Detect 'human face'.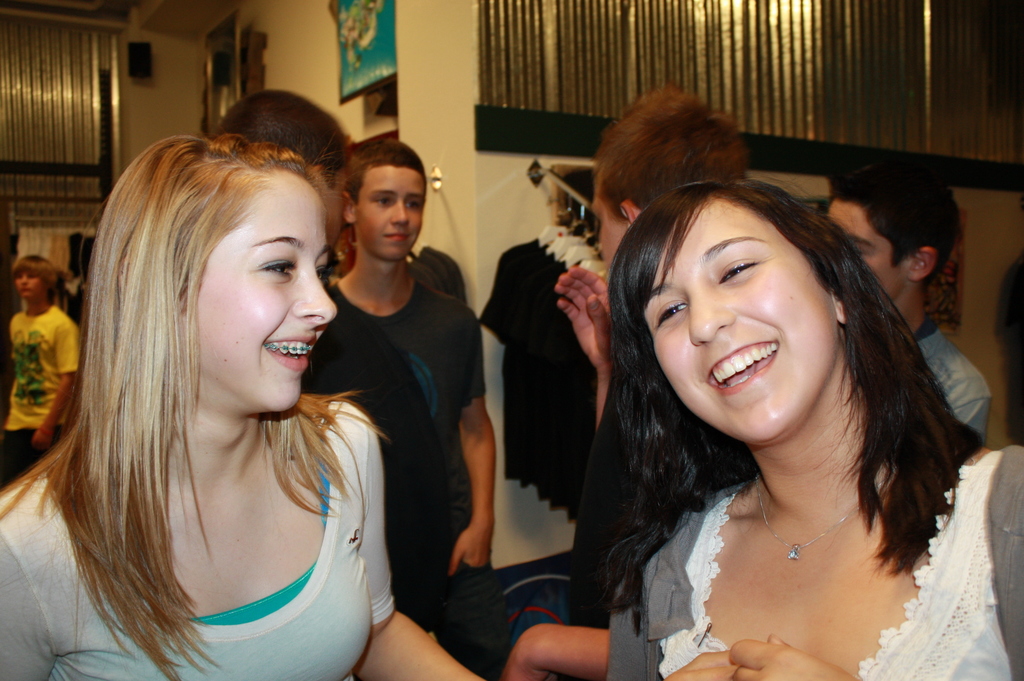
Detected at bbox(189, 170, 330, 416).
